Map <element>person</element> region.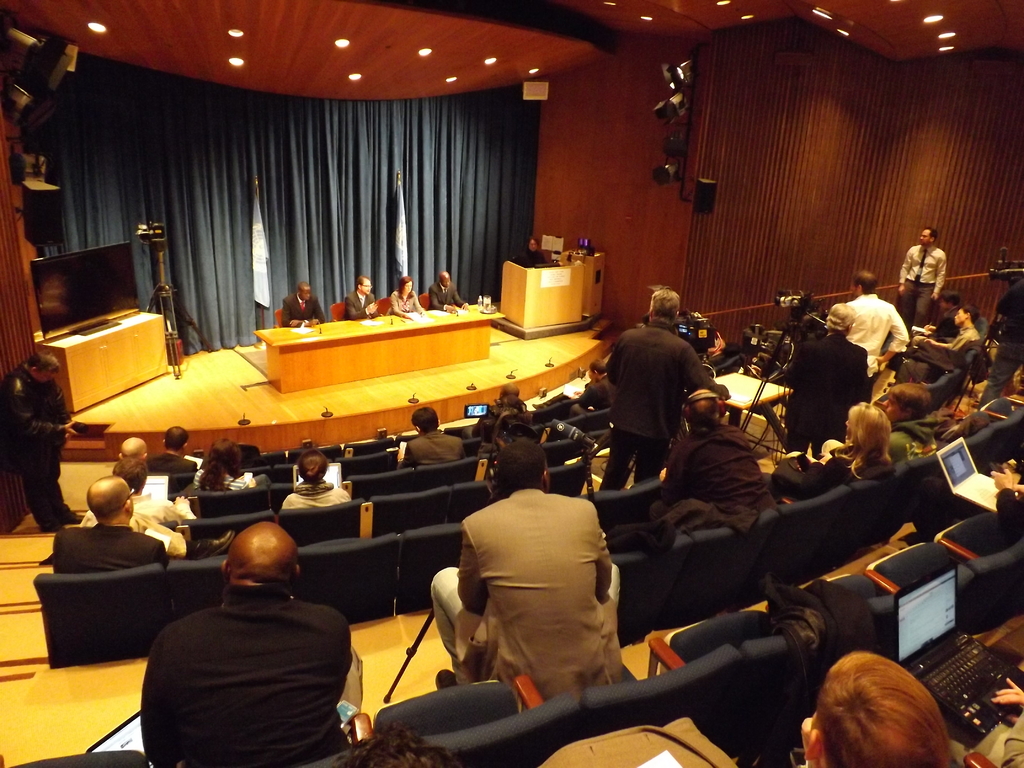
Mapped to {"left": 119, "top": 435, "right": 179, "bottom": 497}.
